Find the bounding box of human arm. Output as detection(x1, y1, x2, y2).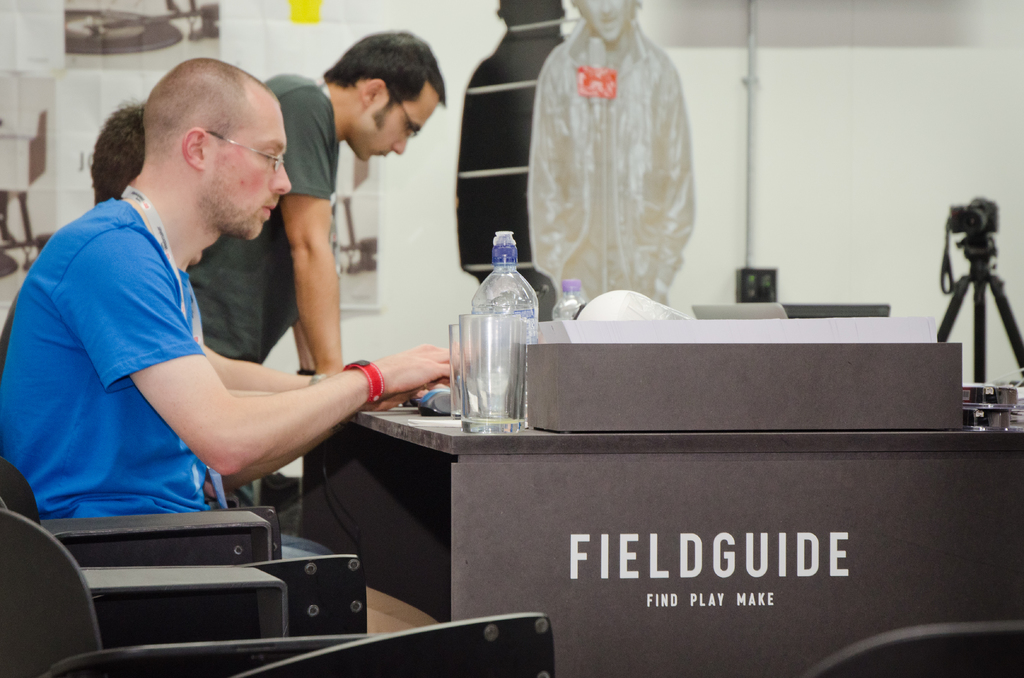
detection(285, 104, 343, 376).
